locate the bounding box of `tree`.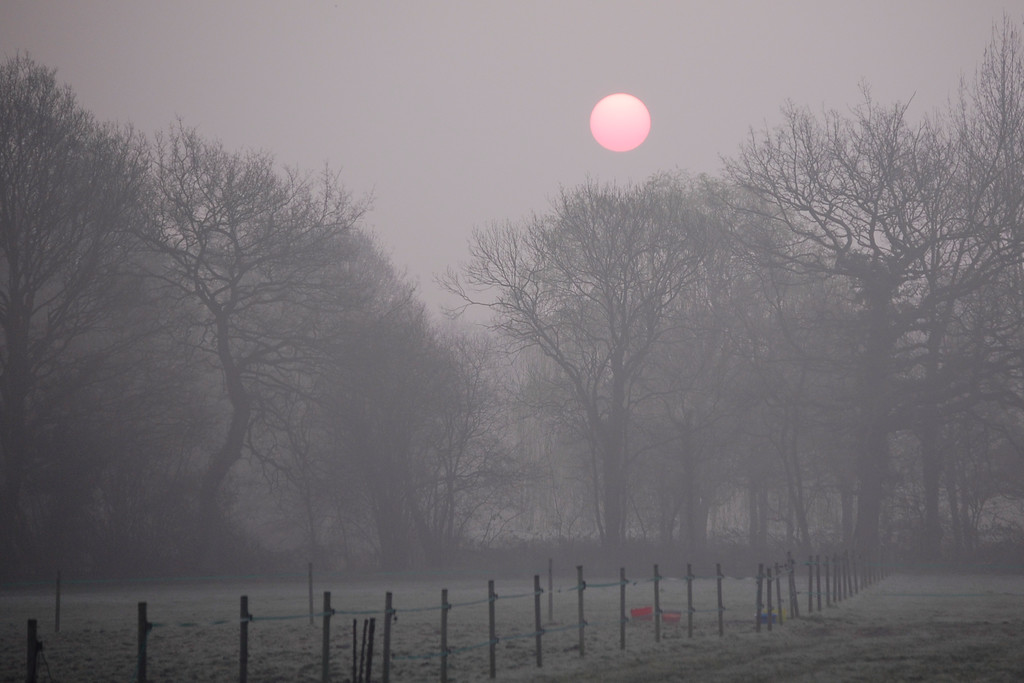
Bounding box: <bbox>685, 179, 861, 549</bbox>.
